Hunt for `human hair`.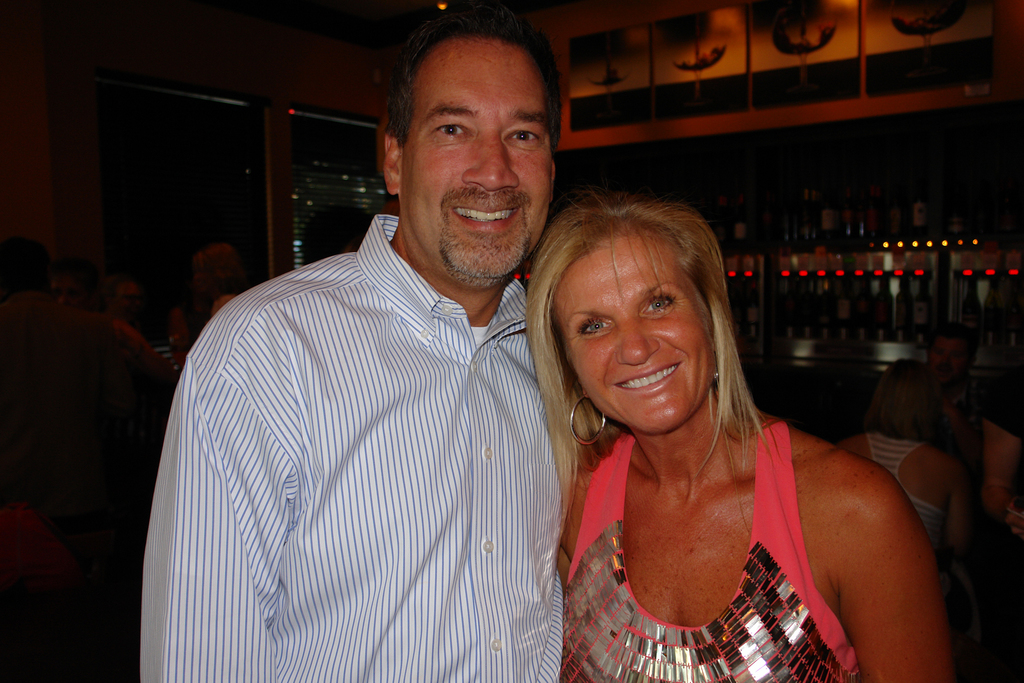
Hunted down at {"x1": 383, "y1": 16, "x2": 566, "y2": 161}.
